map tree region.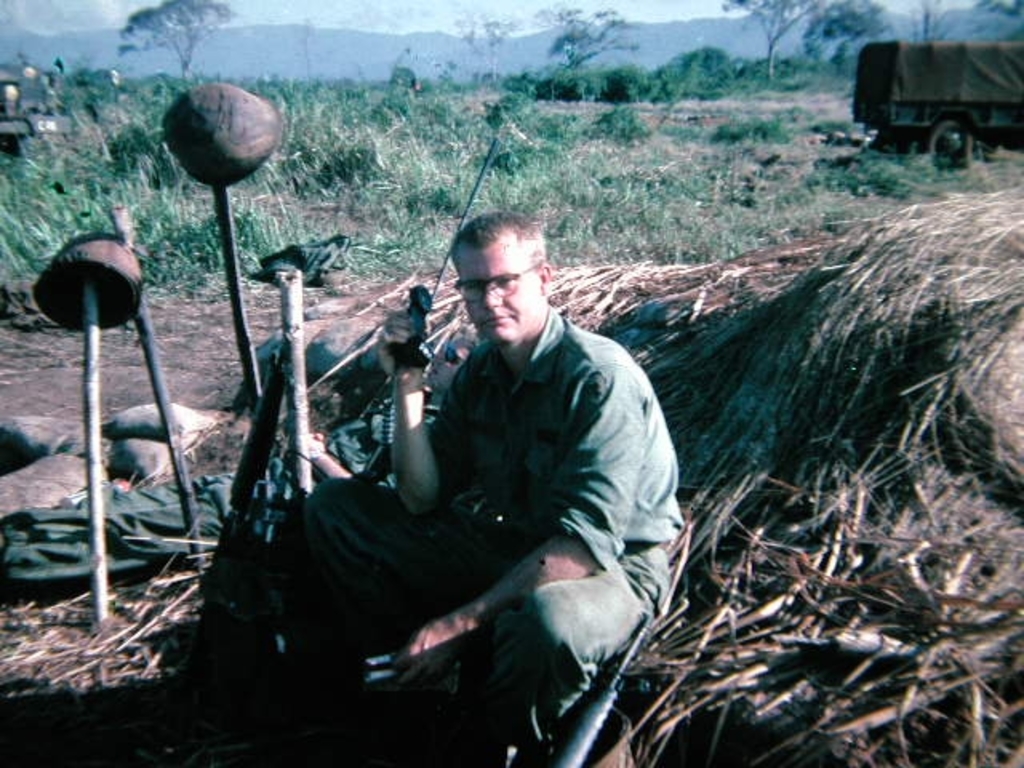
Mapped to (x1=539, y1=3, x2=646, y2=80).
